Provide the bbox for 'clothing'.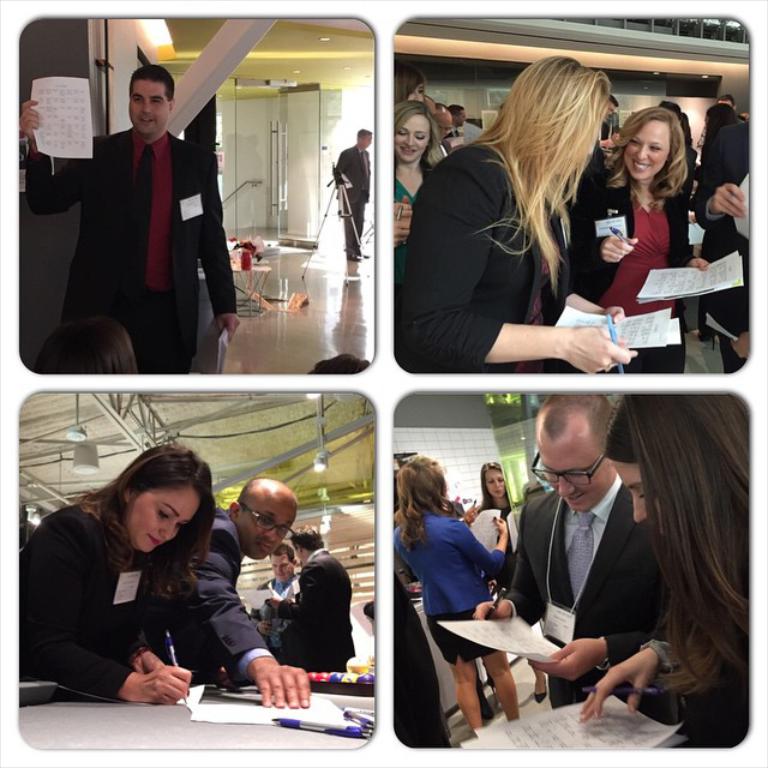
pyautogui.locateOnScreen(581, 175, 690, 374).
